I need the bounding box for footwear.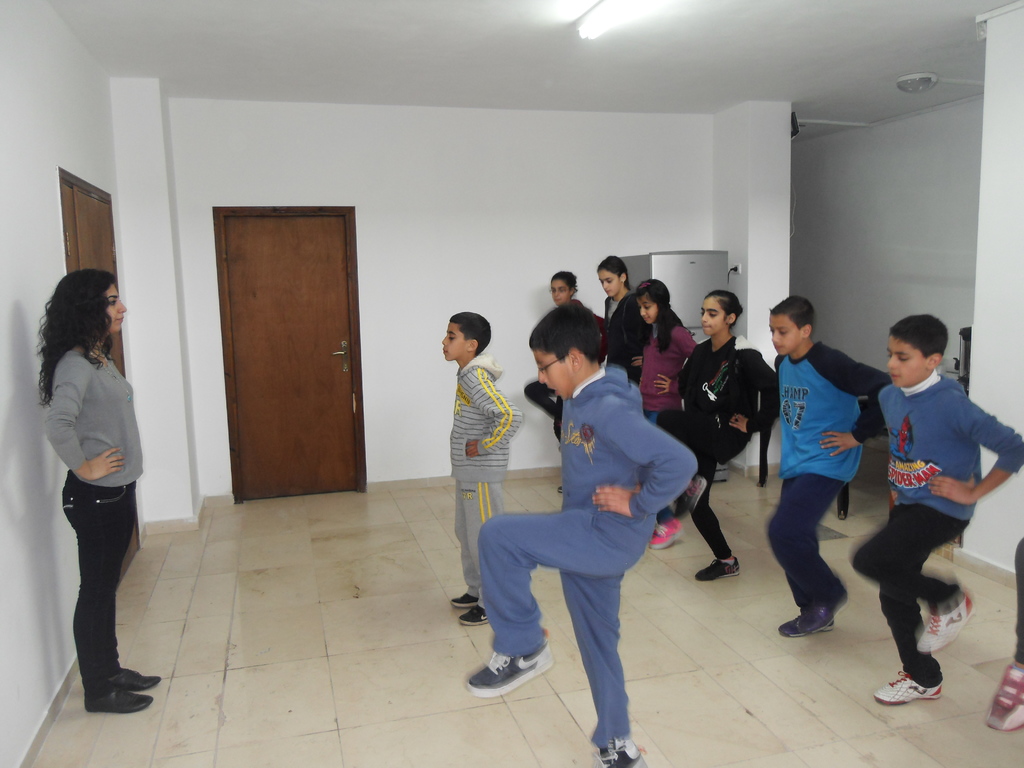
Here it is: x1=696 y1=554 x2=742 y2=580.
